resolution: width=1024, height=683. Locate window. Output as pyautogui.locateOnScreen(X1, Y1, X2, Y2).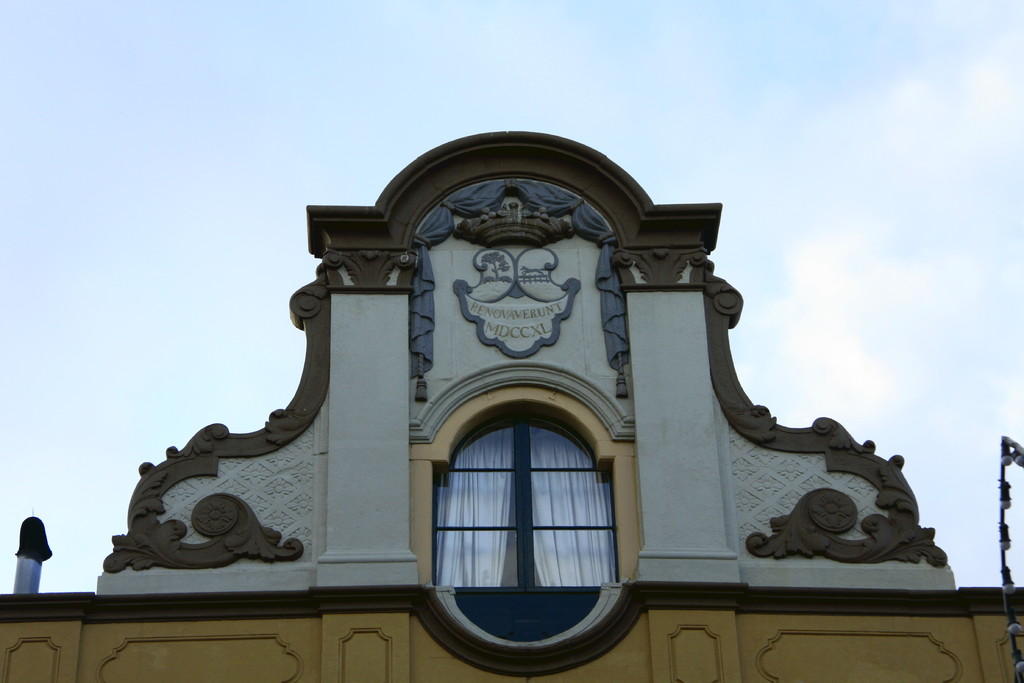
pyautogui.locateOnScreen(431, 421, 620, 648).
